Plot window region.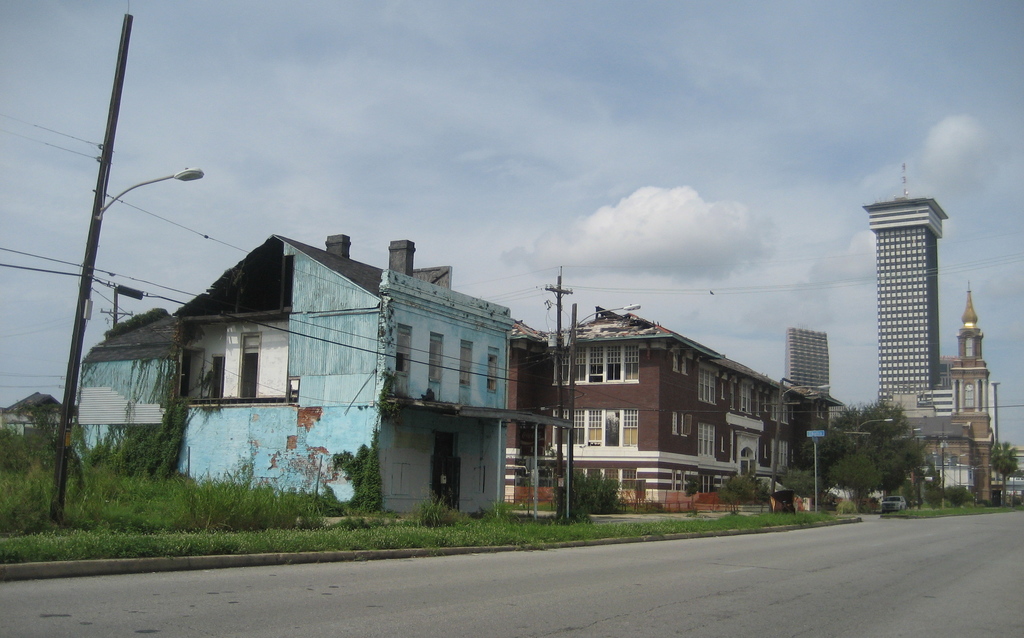
Plotted at 573, 409, 588, 427.
